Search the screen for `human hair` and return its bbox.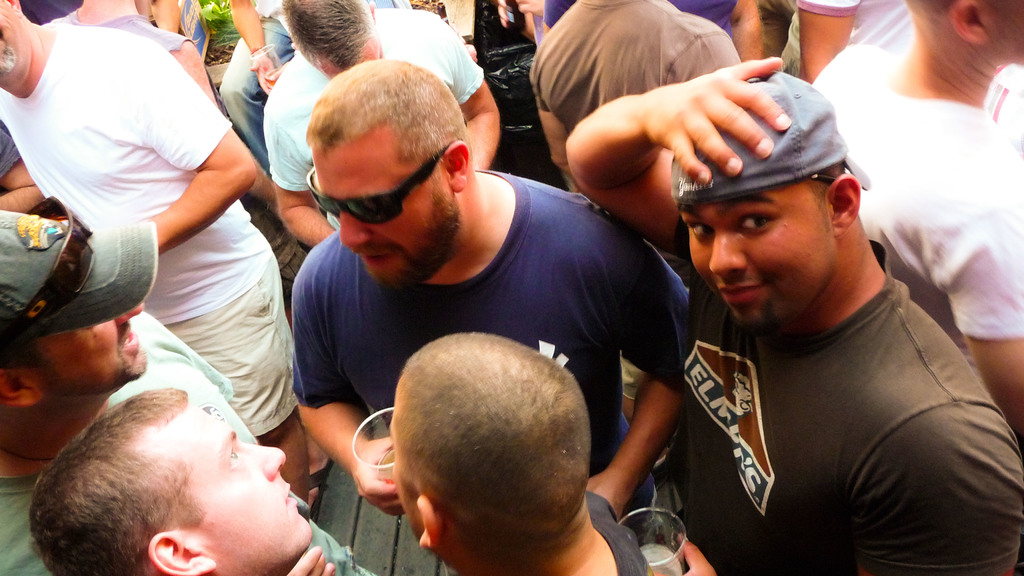
Found: {"left": 296, "top": 55, "right": 472, "bottom": 159}.
